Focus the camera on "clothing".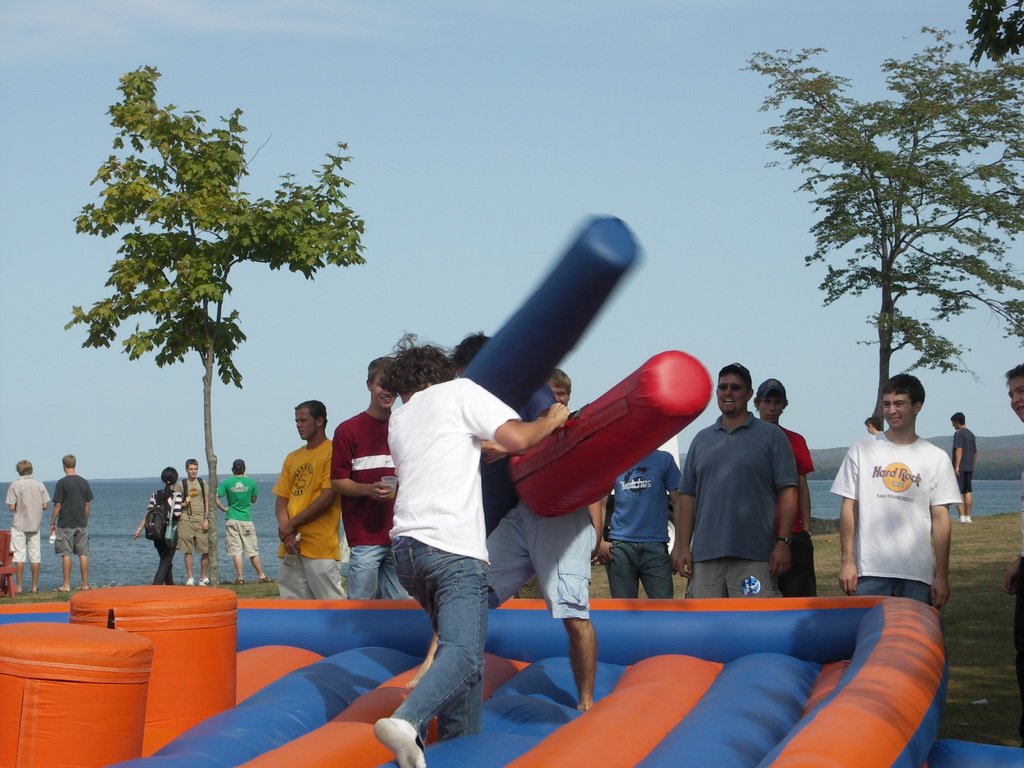
Focus region: rect(495, 497, 582, 617).
